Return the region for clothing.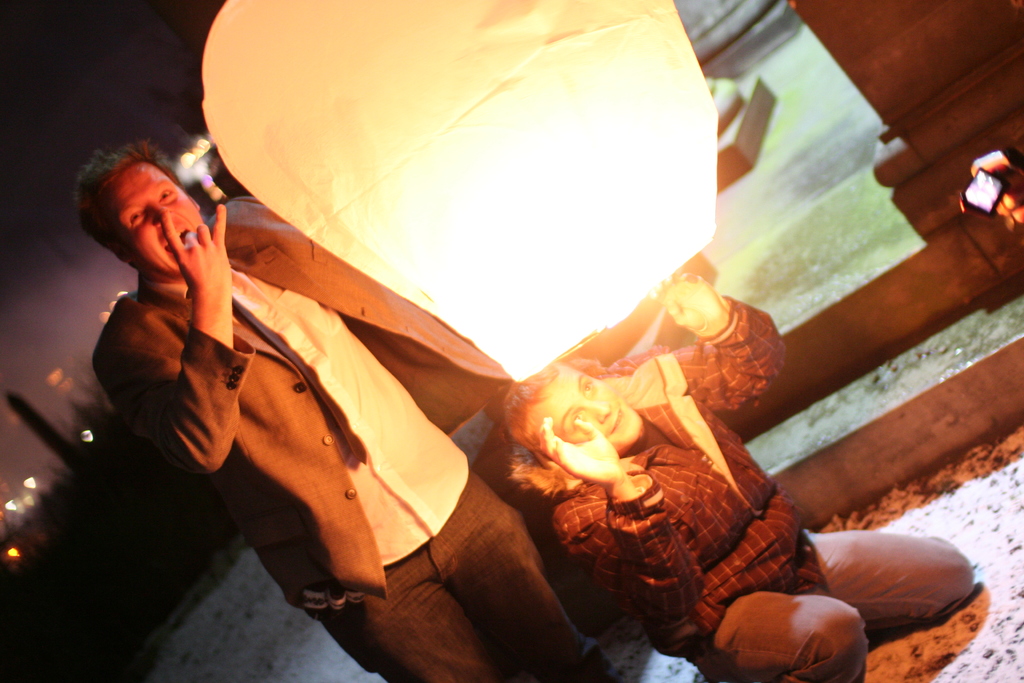
<region>607, 359, 957, 682</region>.
